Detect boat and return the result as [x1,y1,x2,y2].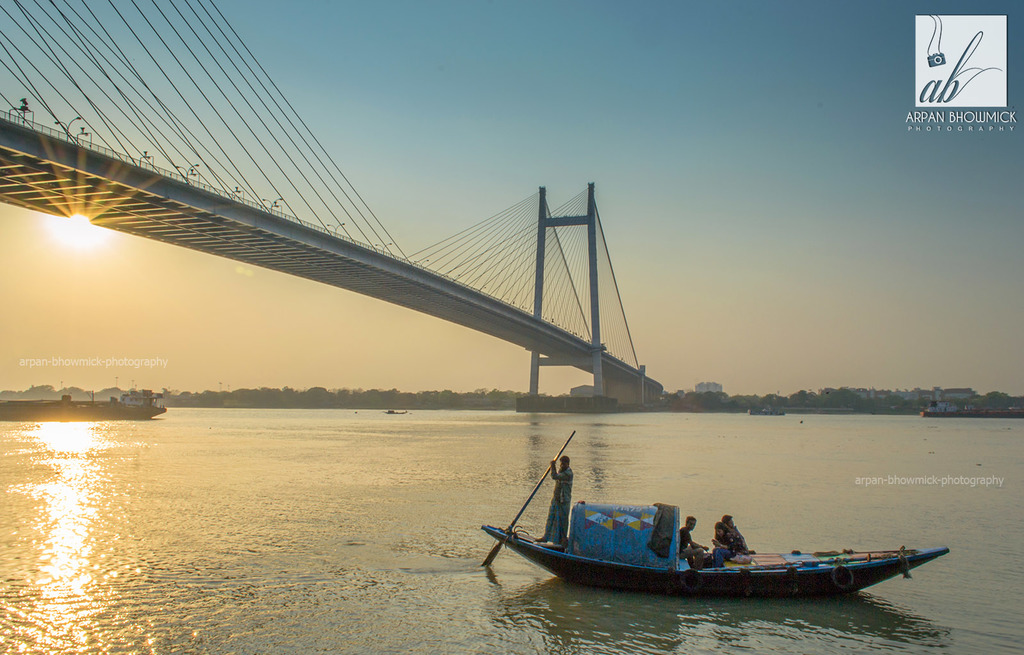
[477,495,952,603].
